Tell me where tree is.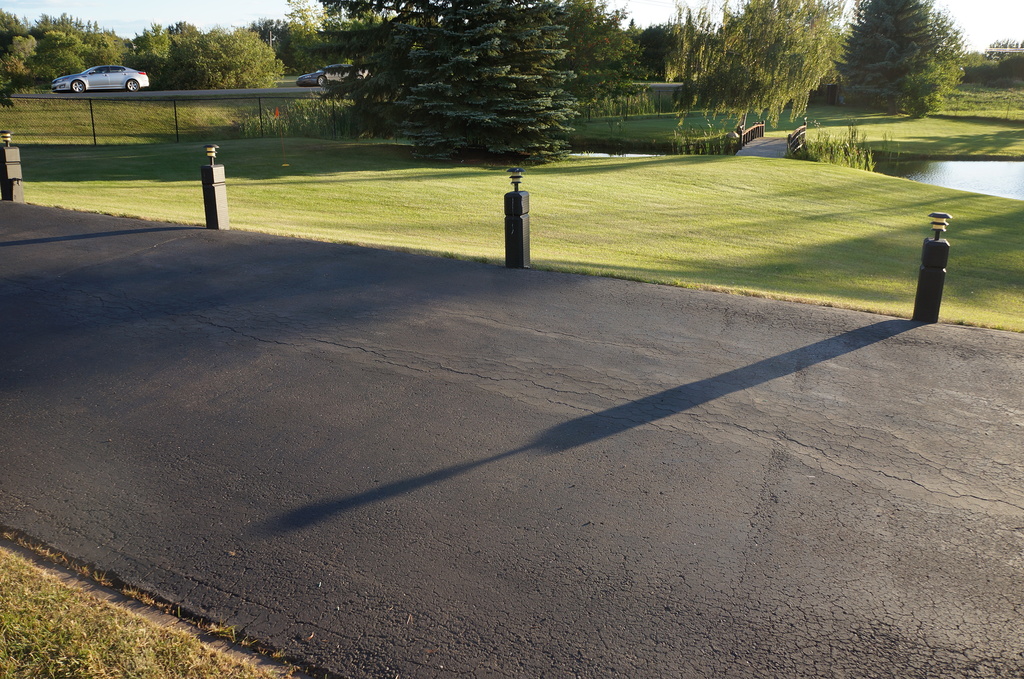
tree is at detection(304, 0, 582, 159).
